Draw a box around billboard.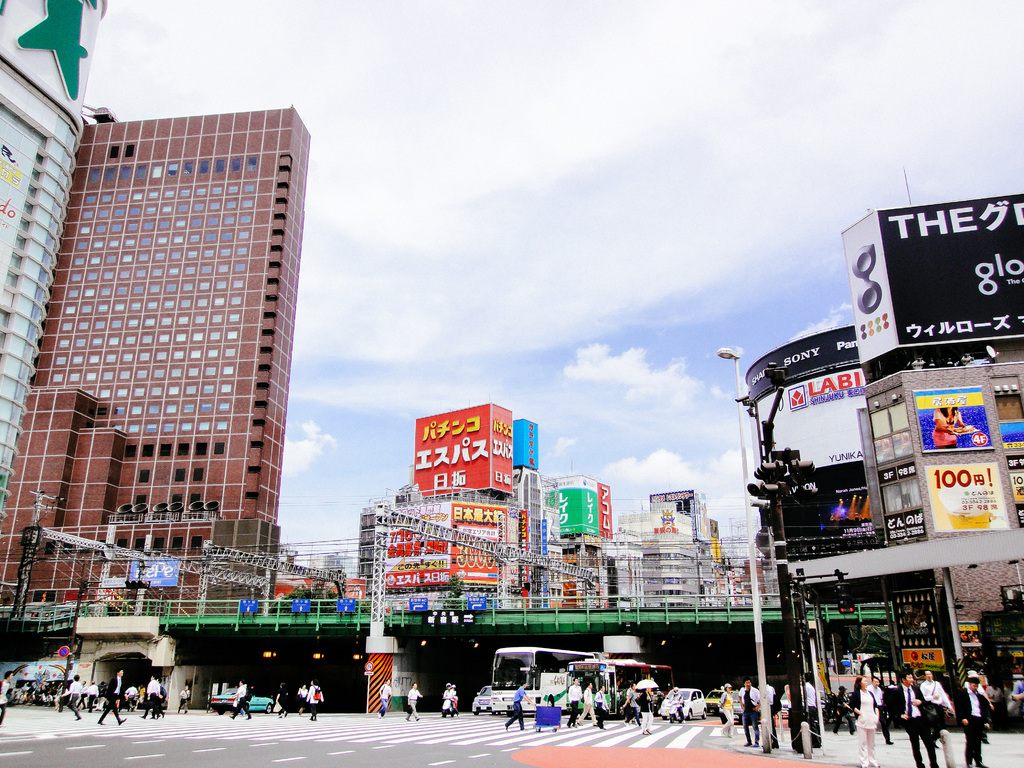
(left=92, top=583, right=128, bottom=607).
